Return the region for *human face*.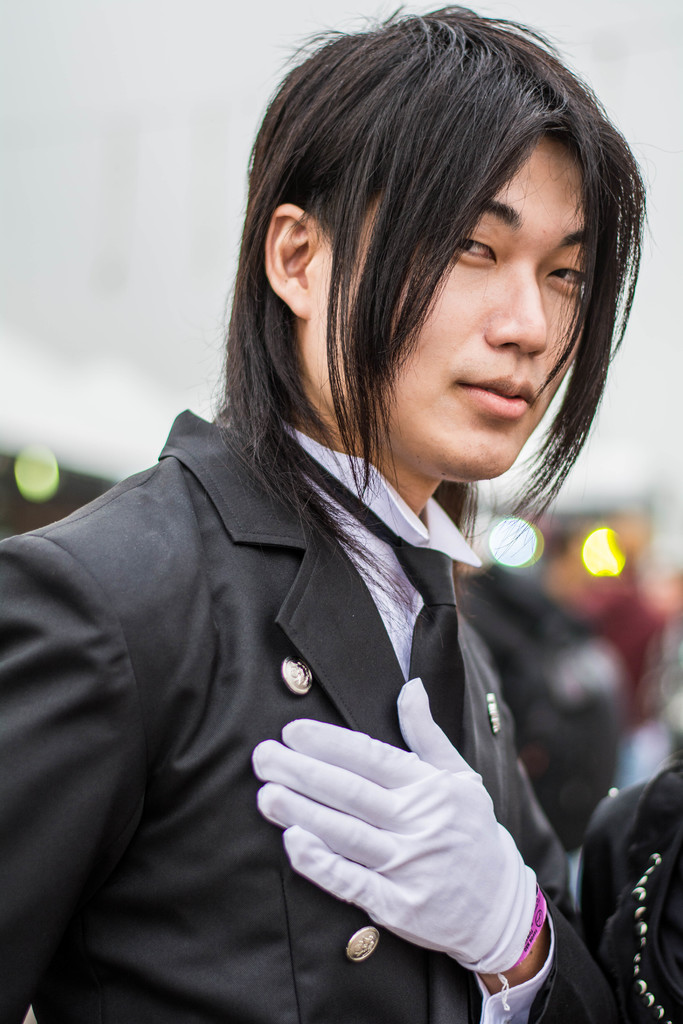
{"x1": 309, "y1": 134, "x2": 589, "y2": 483}.
